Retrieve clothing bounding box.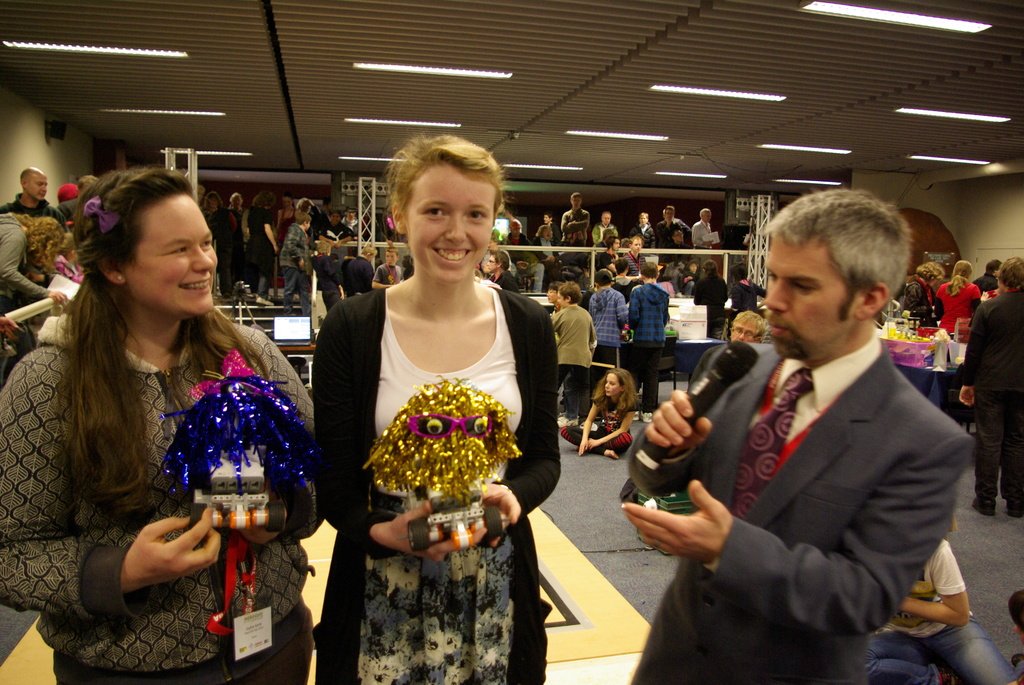
Bounding box: bbox(954, 288, 1023, 507).
